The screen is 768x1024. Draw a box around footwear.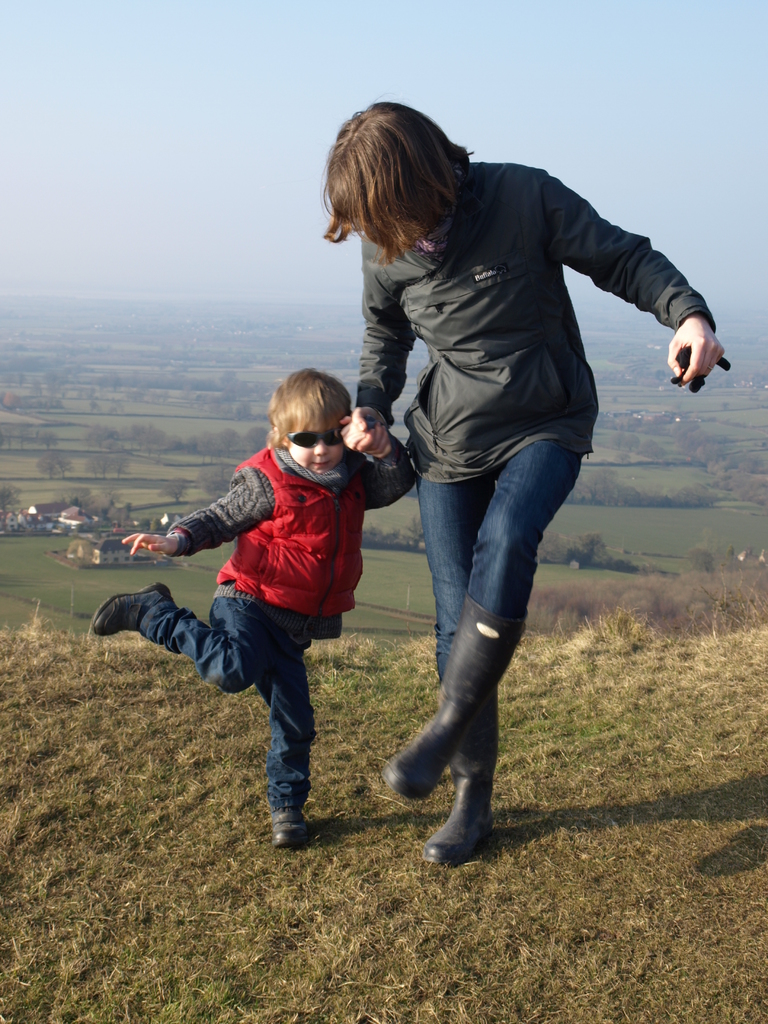
377:596:522:799.
